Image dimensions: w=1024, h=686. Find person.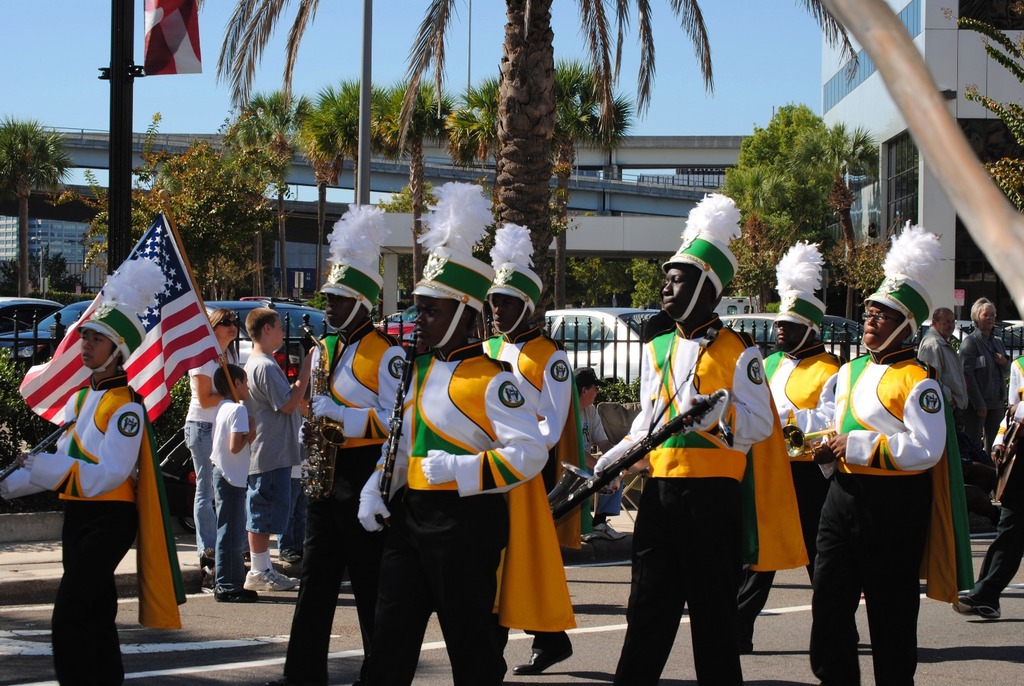
Rect(955, 292, 1007, 449).
